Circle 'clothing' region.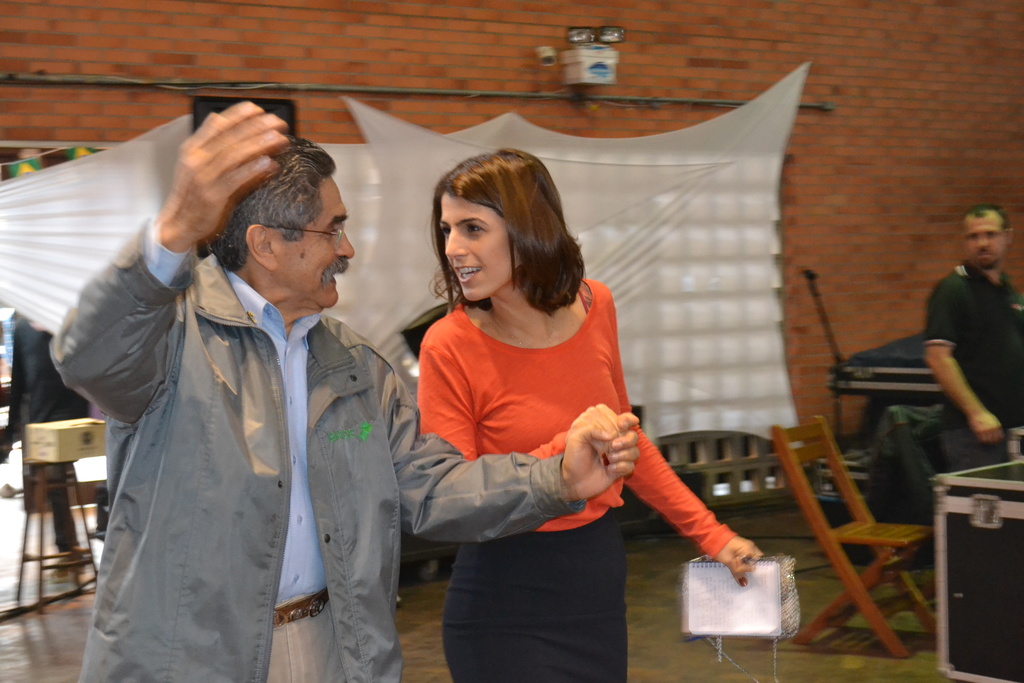
Region: x1=899 y1=217 x2=1012 y2=459.
